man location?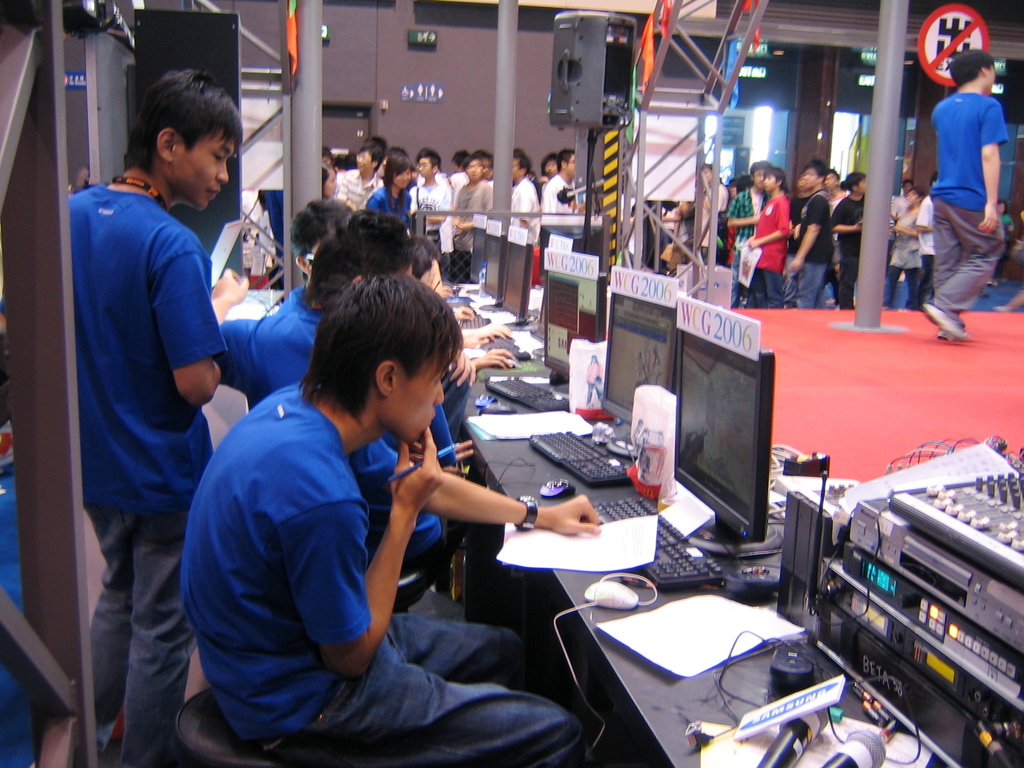
bbox=(928, 48, 1020, 342)
